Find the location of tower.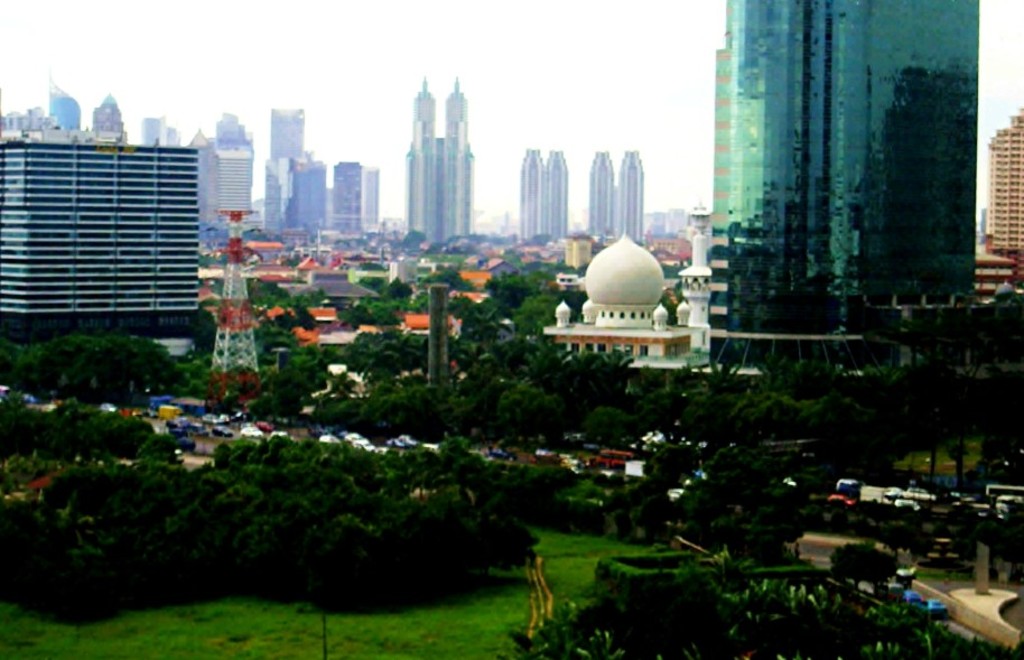
Location: (262, 164, 294, 241).
